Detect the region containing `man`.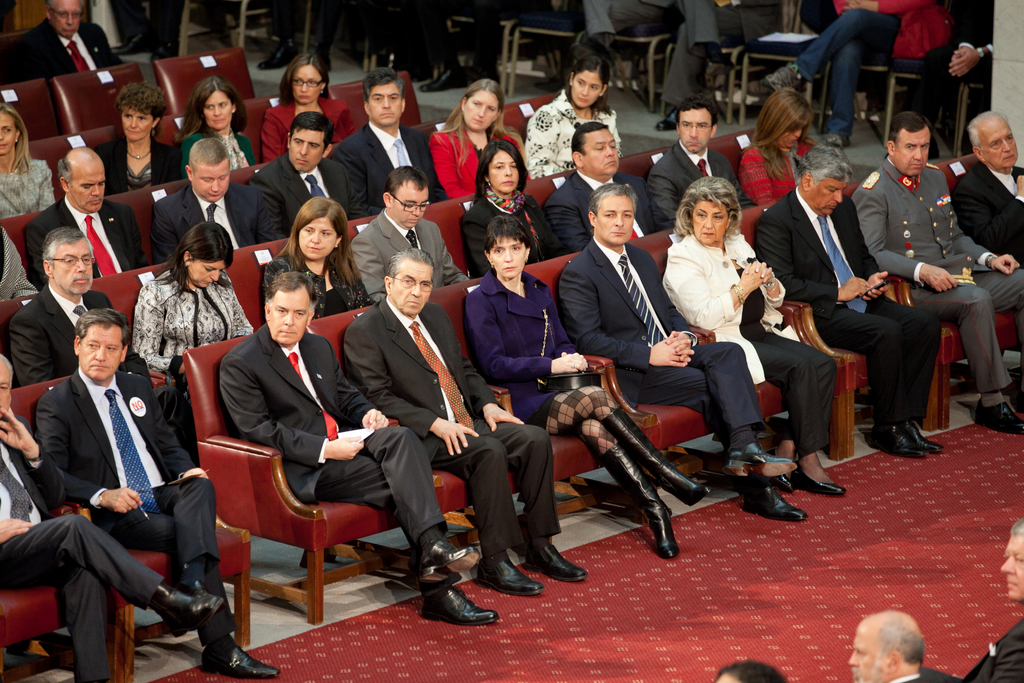
bbox=(150, 136, 280, 266).
